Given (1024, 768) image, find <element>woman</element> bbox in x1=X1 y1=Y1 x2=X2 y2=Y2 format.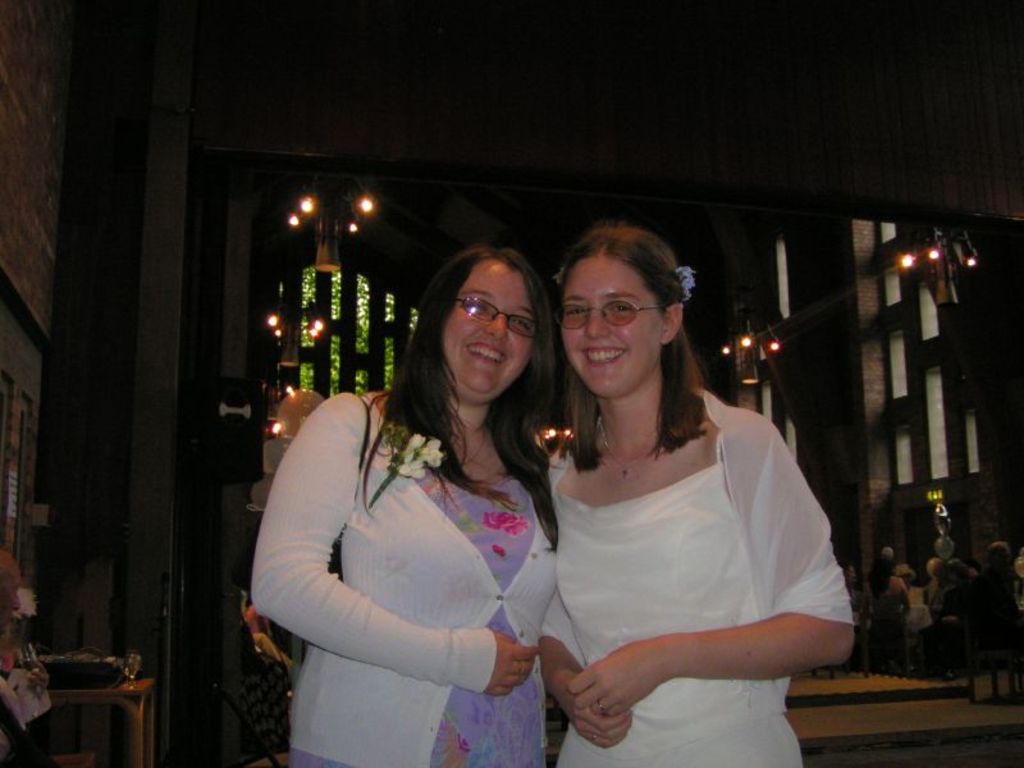
x1=536 y1=211 x2=859 y2=767.
